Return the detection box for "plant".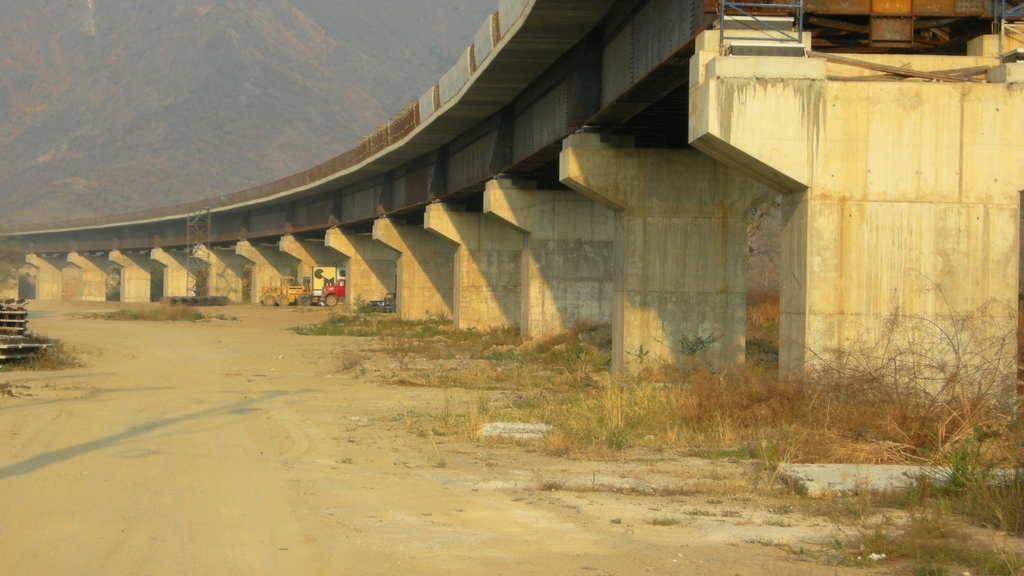
bbox(391, 413, 407, 426).
